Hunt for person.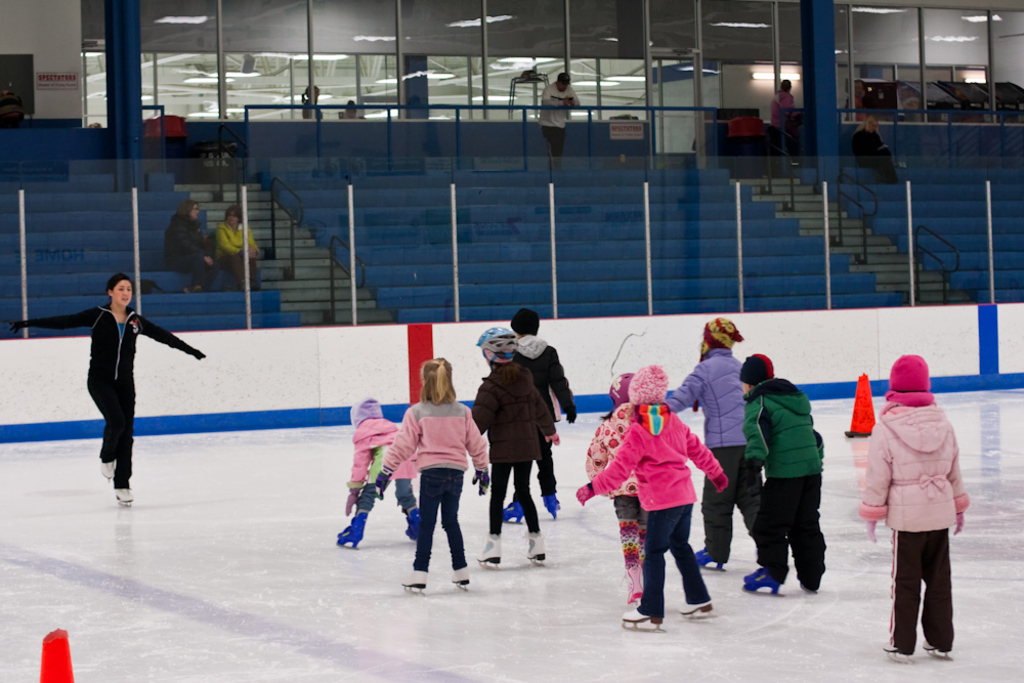
Hunted down at bbox(772, 74, 794, 147).
